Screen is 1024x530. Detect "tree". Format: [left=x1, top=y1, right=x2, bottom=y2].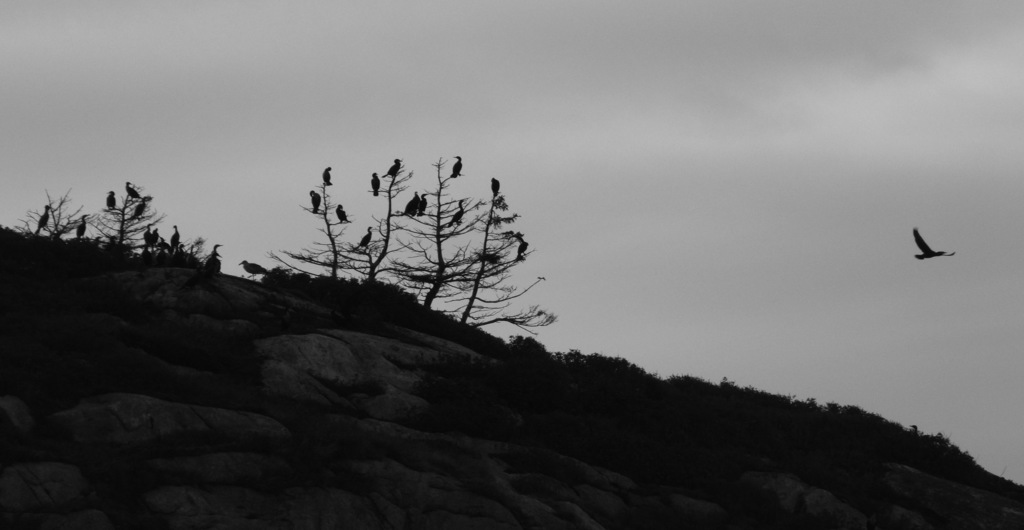
[left=223, top=142, right=565, bottom=347].
